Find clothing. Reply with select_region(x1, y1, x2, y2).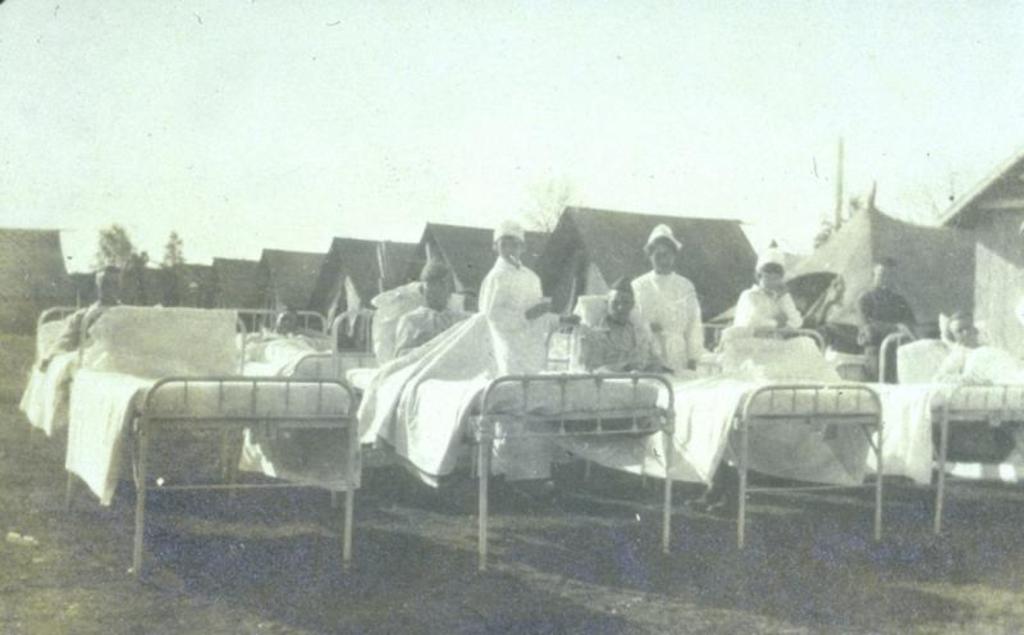
select_region(60, 305, 92, 351).
